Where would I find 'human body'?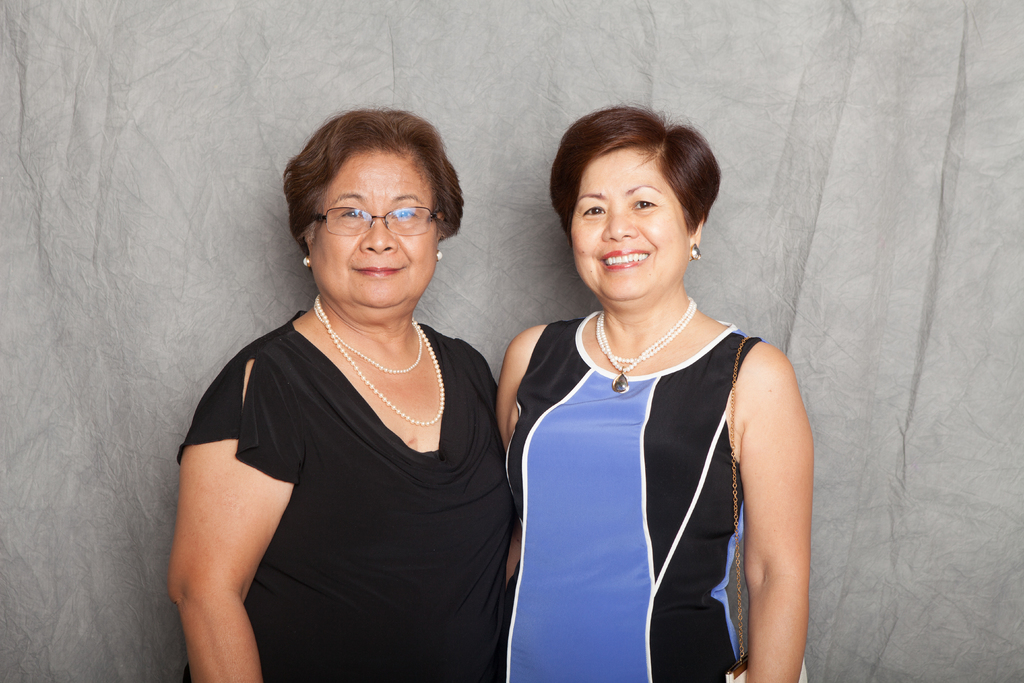
At 179, 124, 505, 682.
